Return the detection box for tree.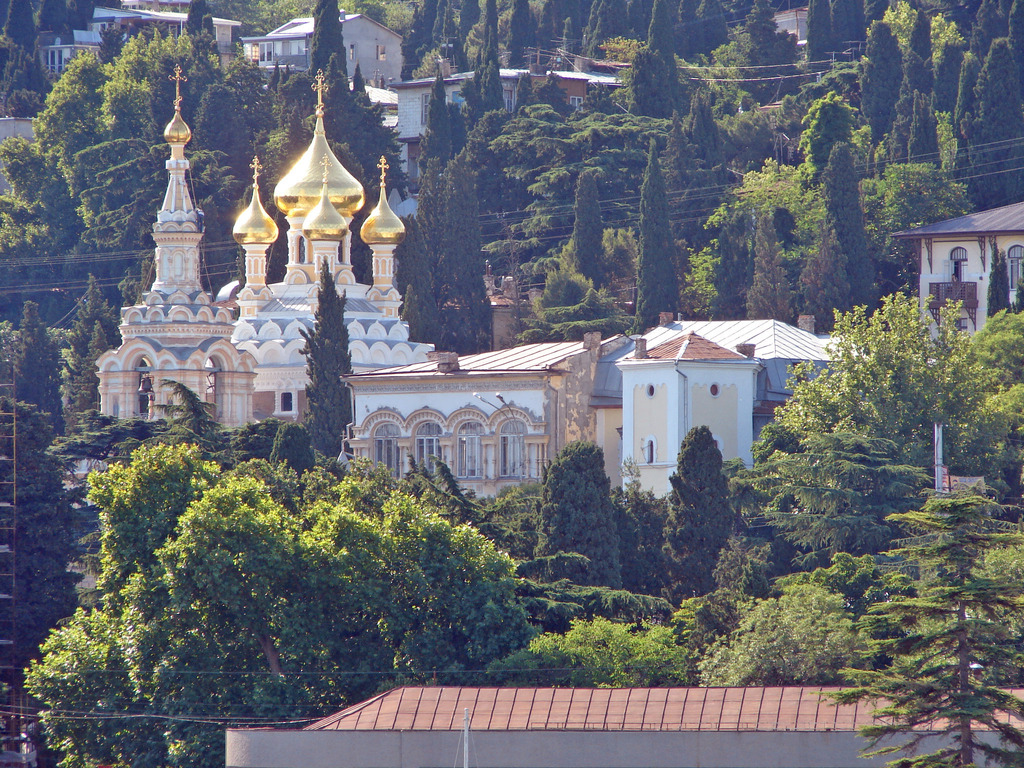
region(949, 43, 977, 147).
